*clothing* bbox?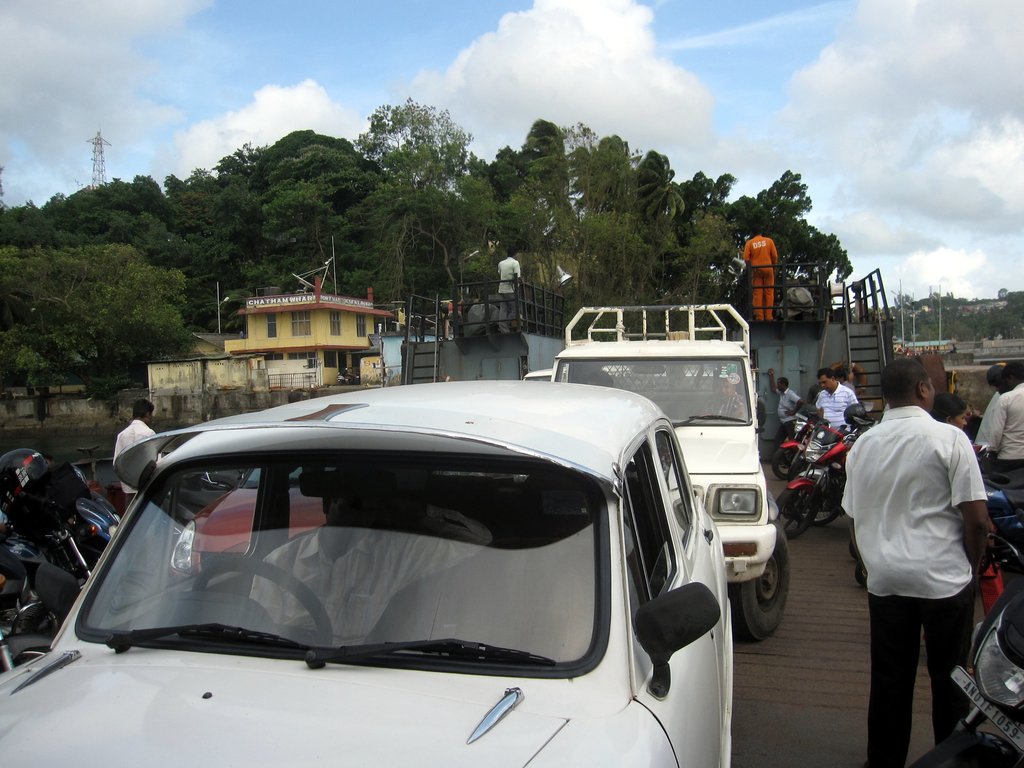
x1=977 y1=365 x2=1023 y2=507
